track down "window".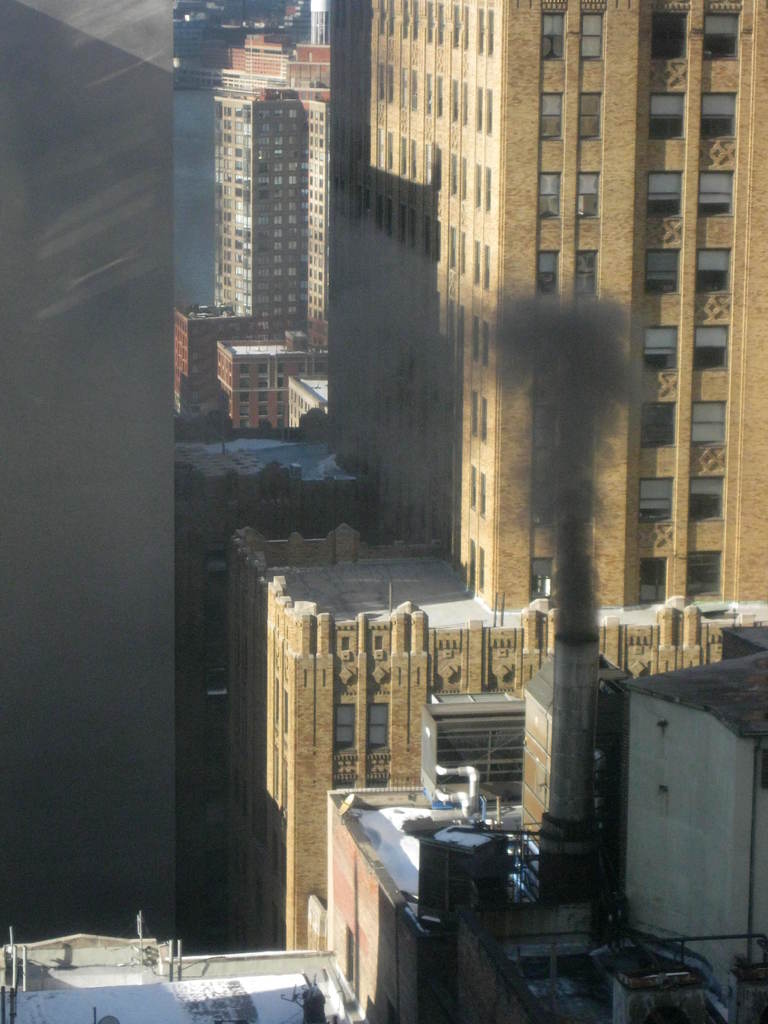
Tracked to 537, 12, 565, 74.
